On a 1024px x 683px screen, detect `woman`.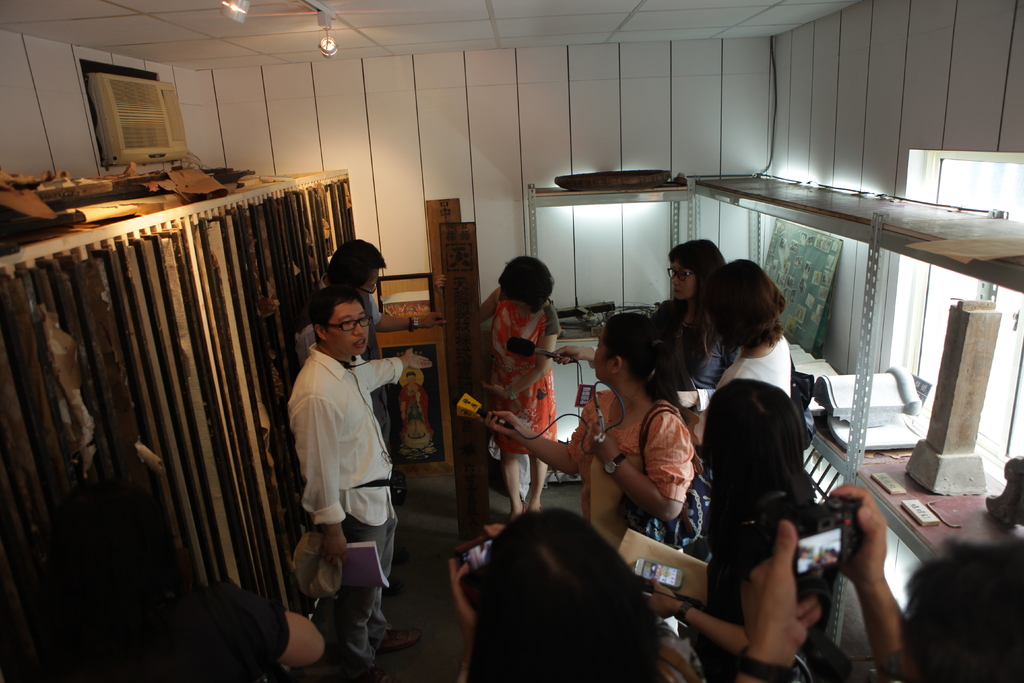
select_region(446, 511, 707, 682).
